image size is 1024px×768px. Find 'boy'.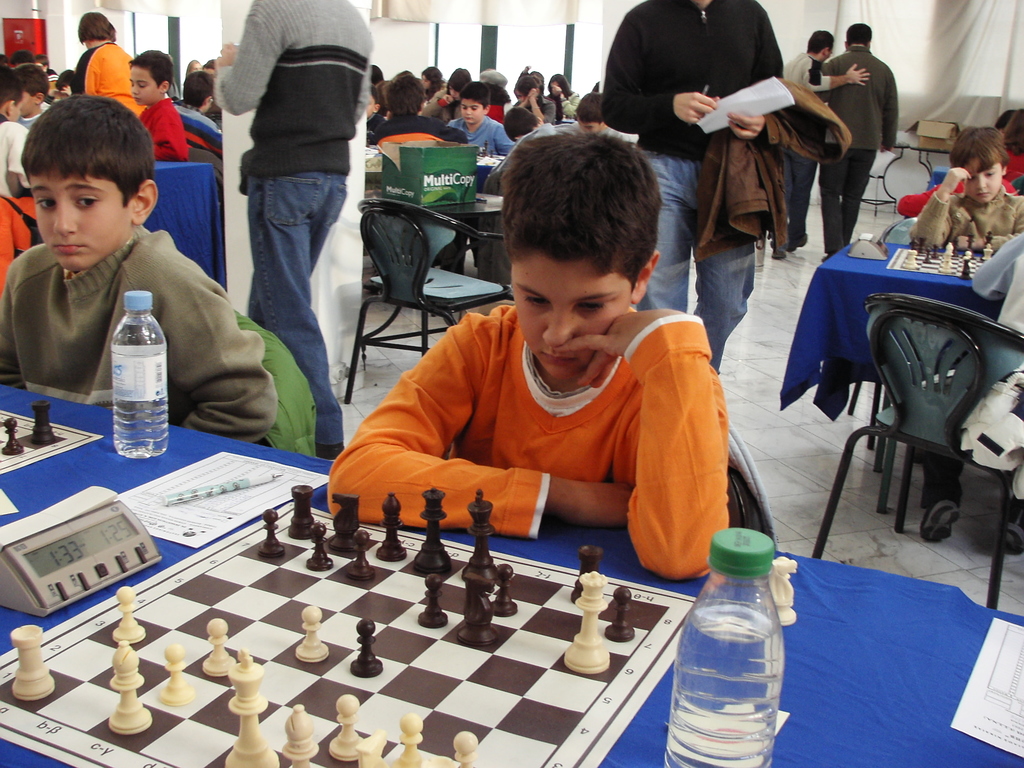
box(55, 68, 76, 96).
